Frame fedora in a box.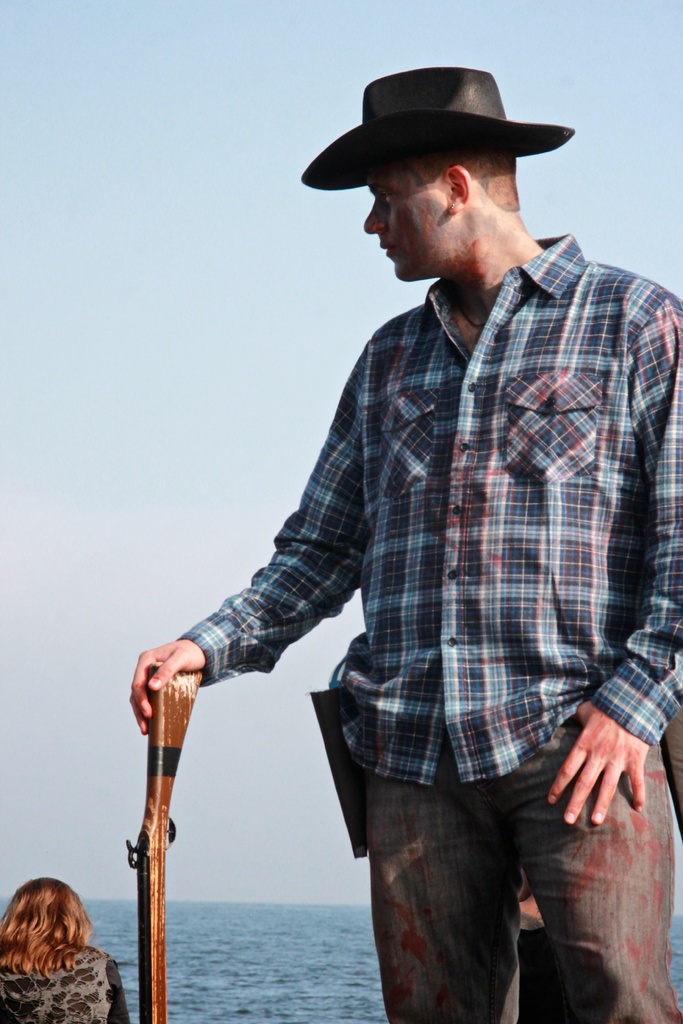
(x1=295, y1=64, x2=577, y2=194).
